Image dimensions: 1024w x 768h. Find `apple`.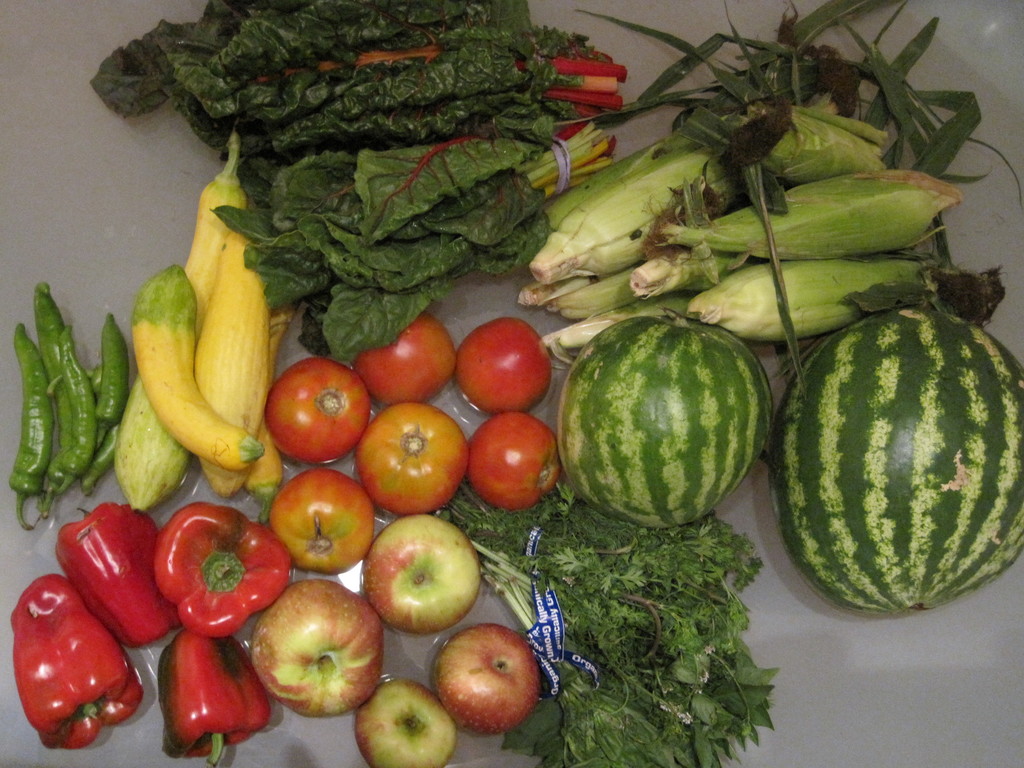
<box>433,623,541,738</box>.
